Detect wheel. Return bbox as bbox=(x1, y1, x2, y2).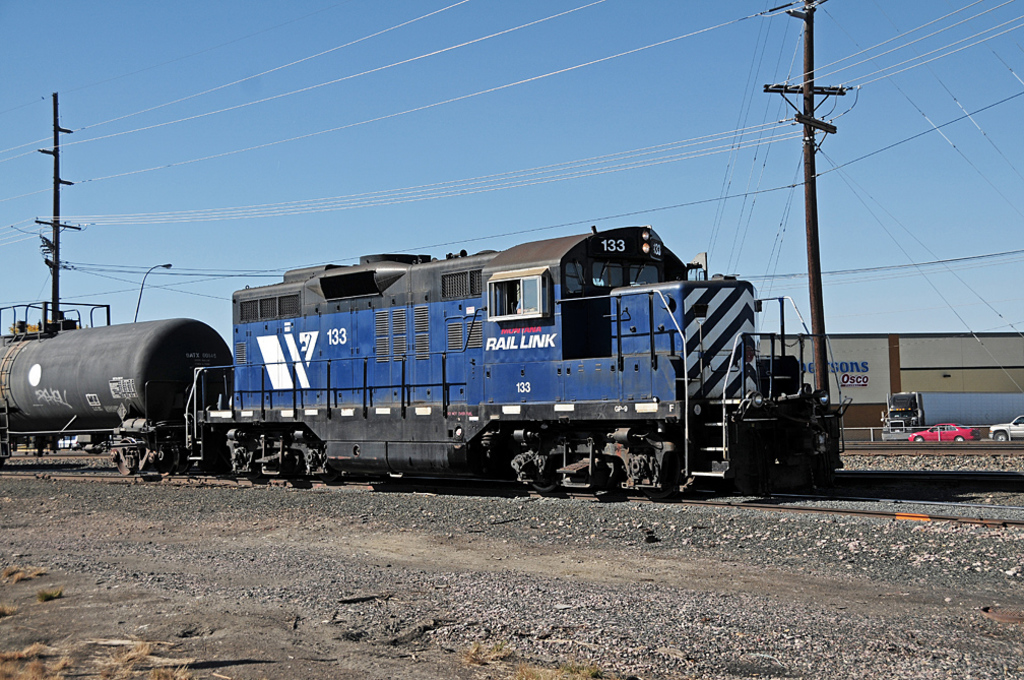
bbox=(148, 444, 177, 479).
